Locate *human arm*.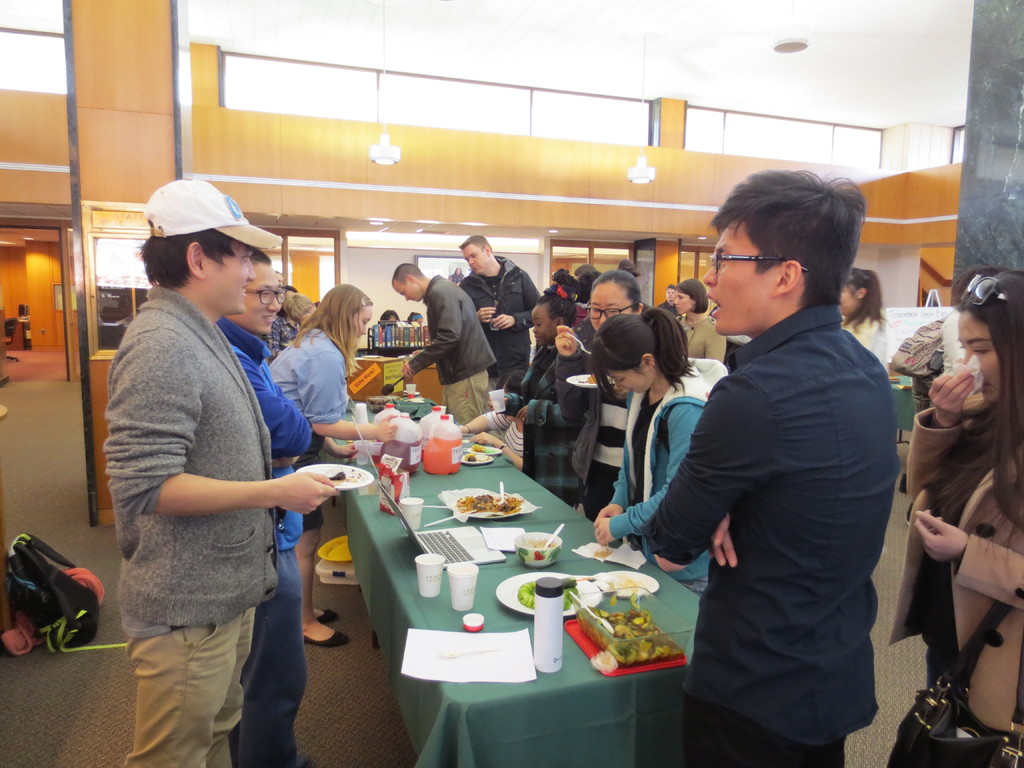
Bounding box: (707, 508, 750, 568).
